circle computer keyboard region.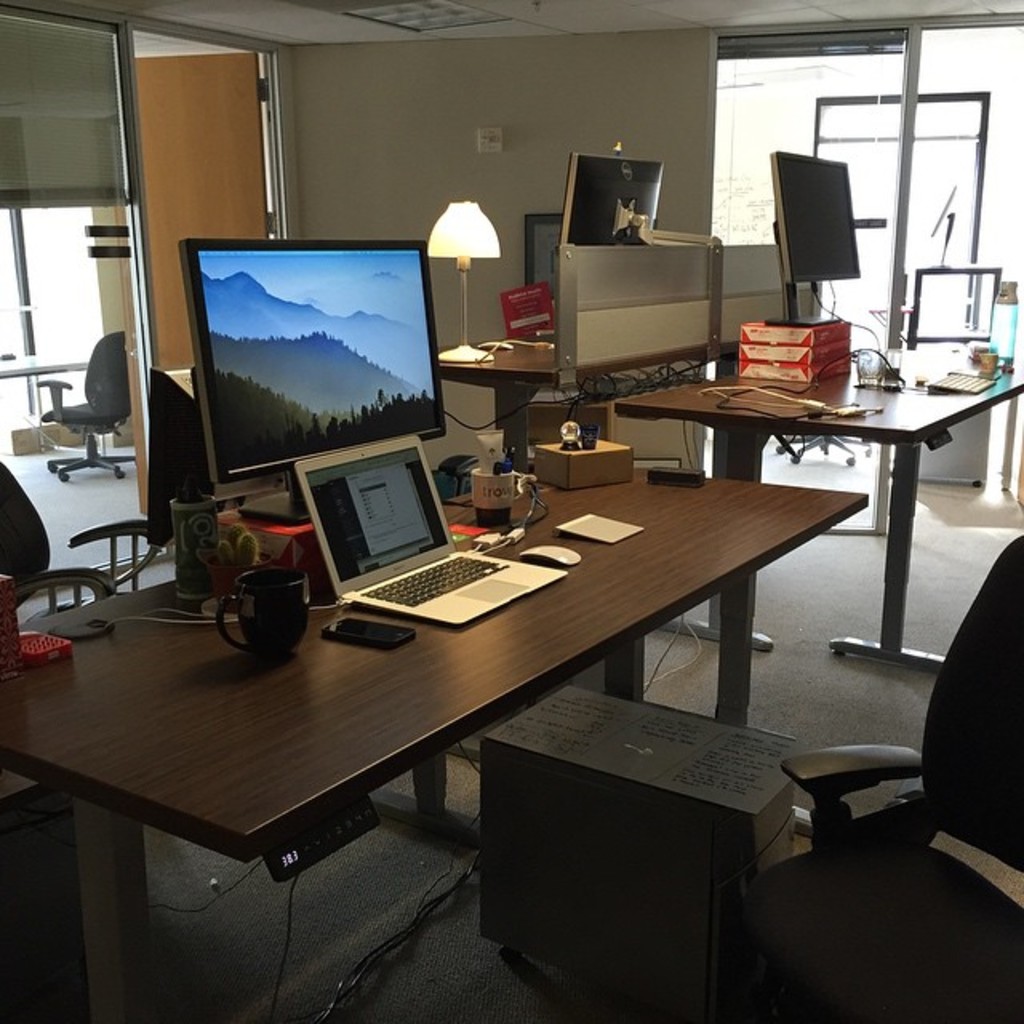
Region: pyautogui.locateOnScreen(355, 557, 512, 610).
